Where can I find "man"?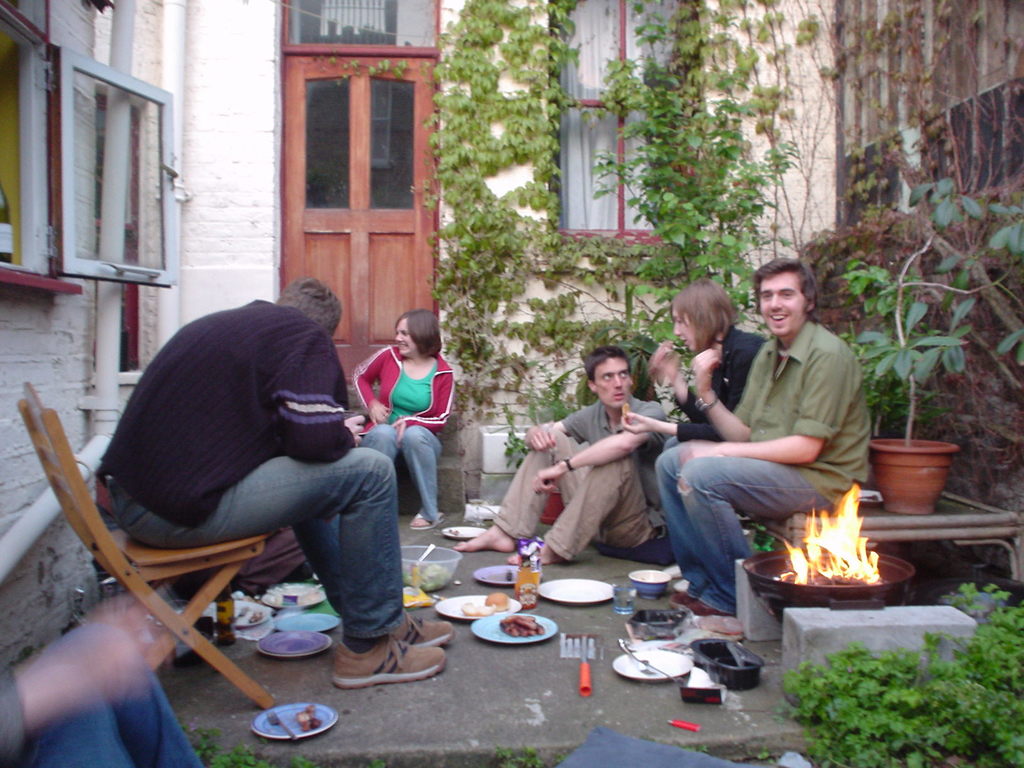
You can find it at 453, 347, 675, 566.
